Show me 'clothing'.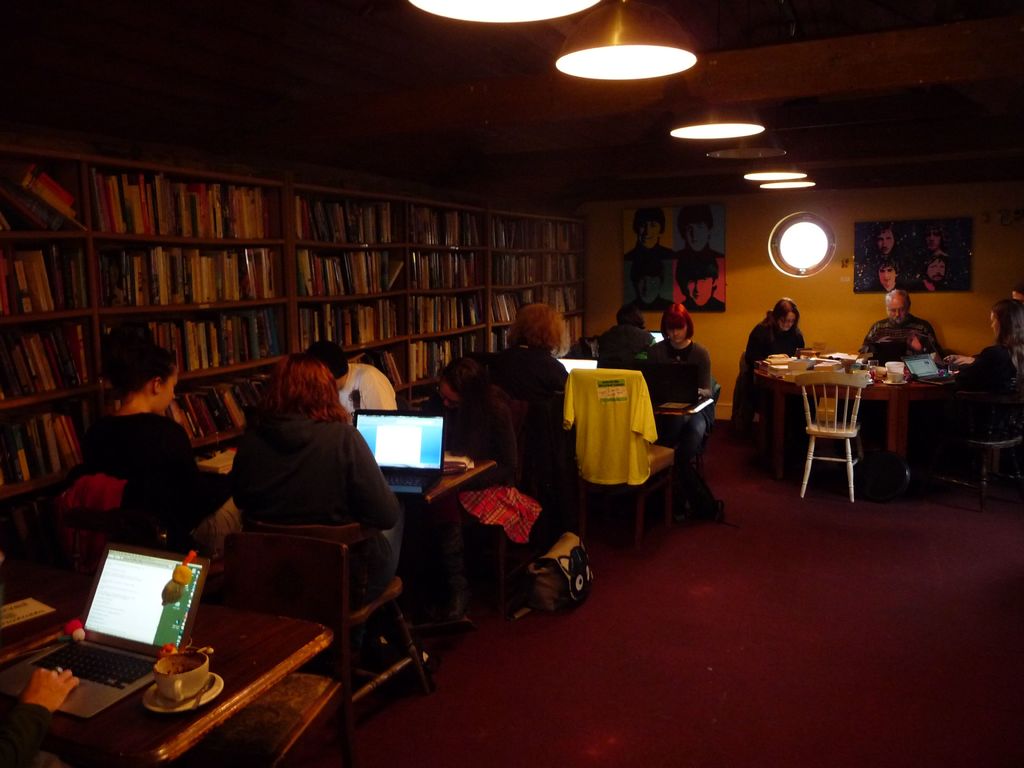
'clothing' is here: 648/335/713/495.
